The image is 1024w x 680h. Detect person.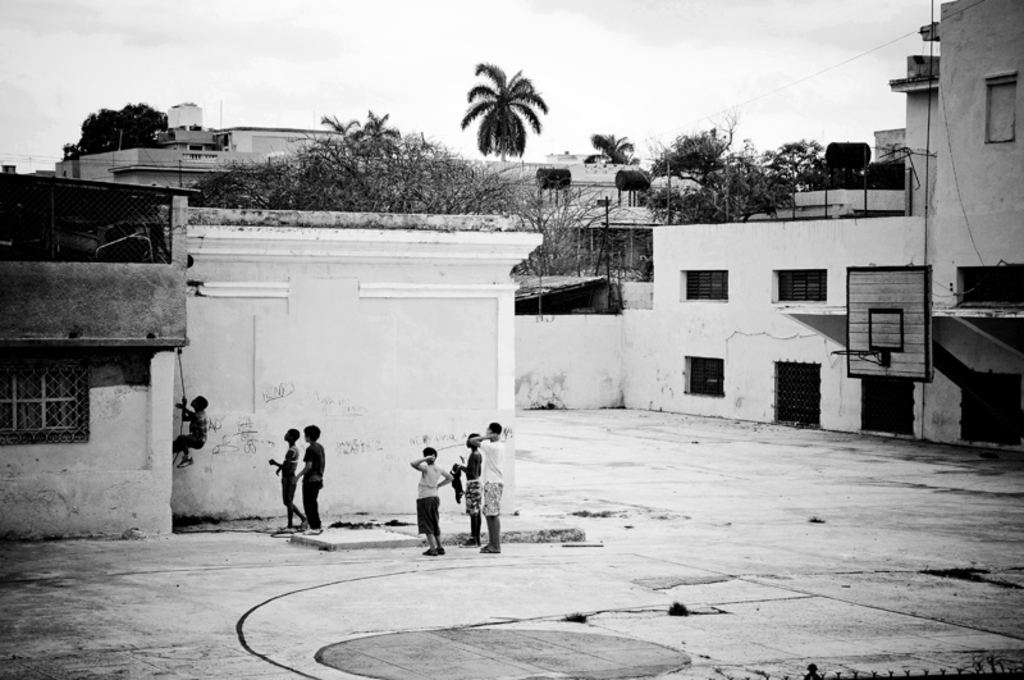
Detection: box=[268, 428, 307, 534].
